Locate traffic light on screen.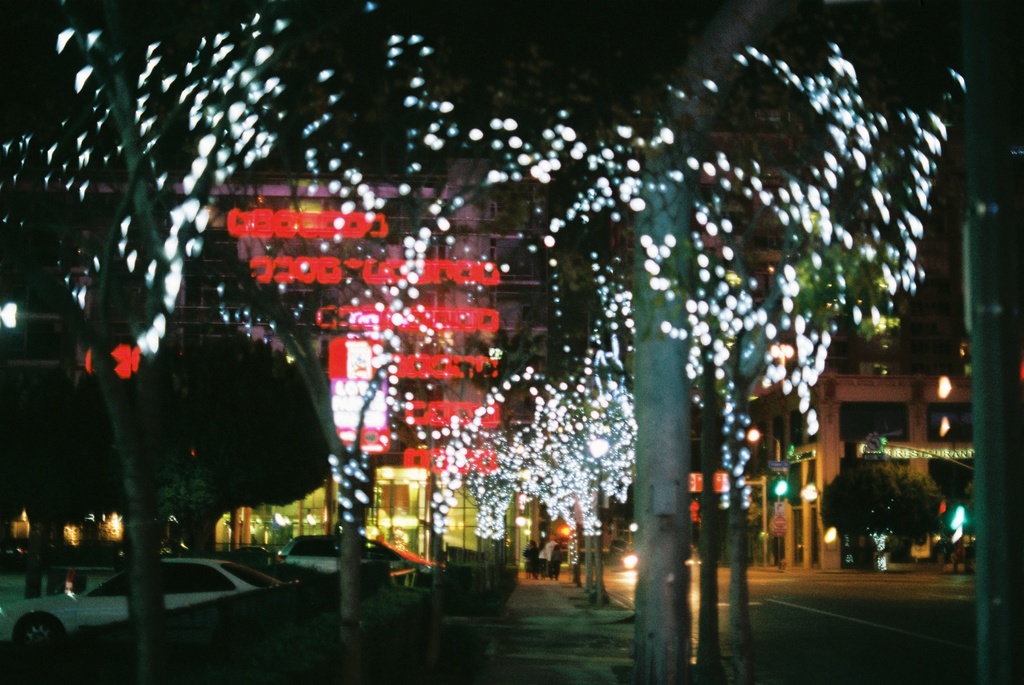
On screen at bbox=[937, 500, 963, 541].
